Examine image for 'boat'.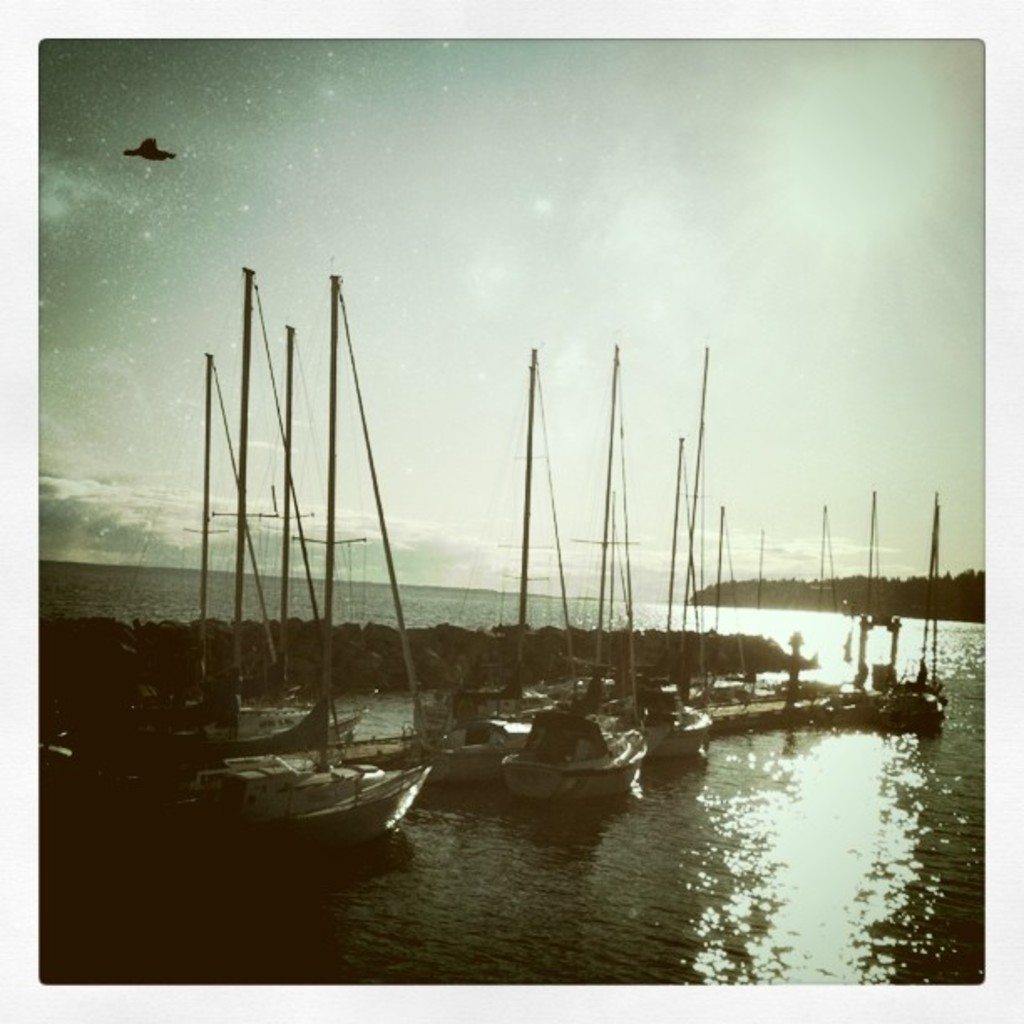
Examination result: [527, 718, 636, 808].
